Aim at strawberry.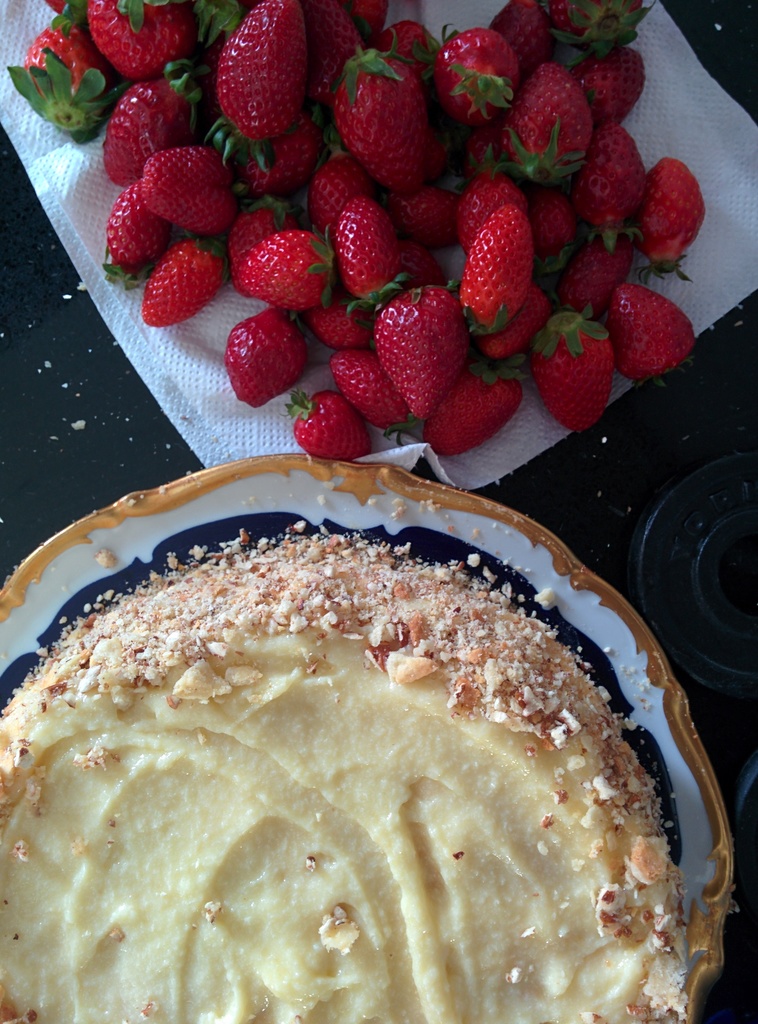
Aimed at (left=141, top=240, right=234, bottom=324).
